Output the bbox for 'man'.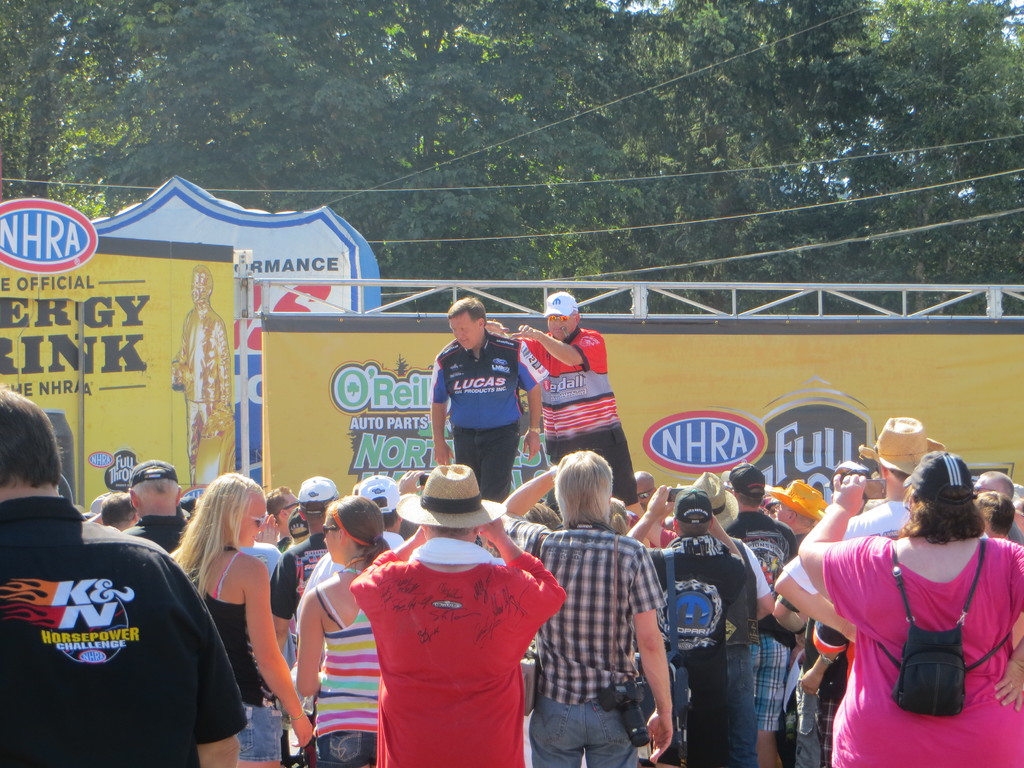
box(353, 473, 407, 543).
